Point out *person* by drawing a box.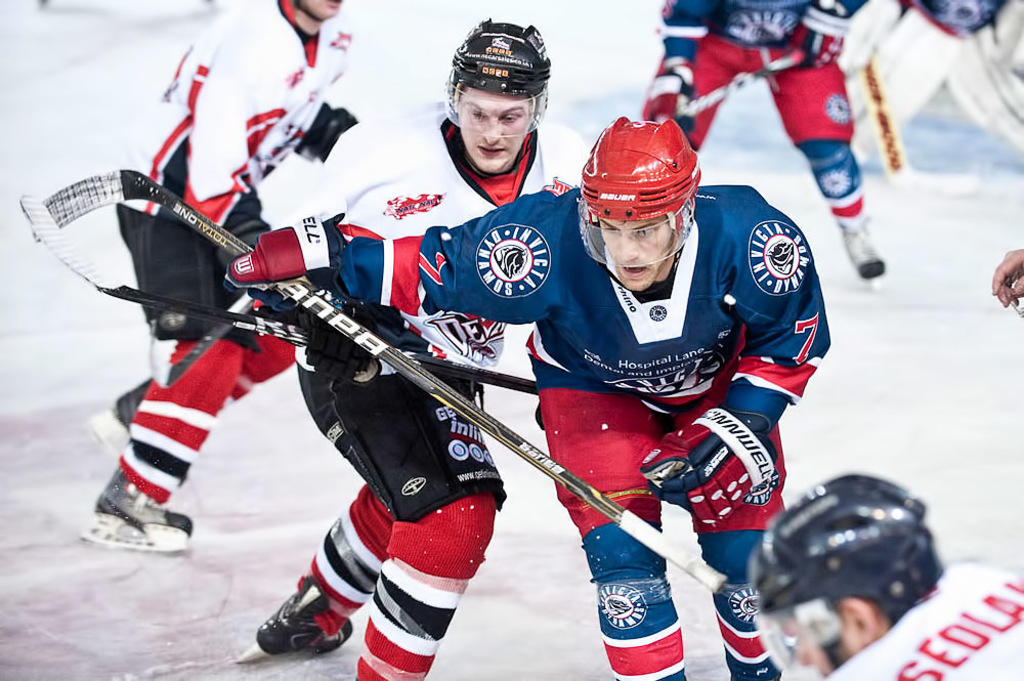
select_region(870, 0, 1023, 165).
